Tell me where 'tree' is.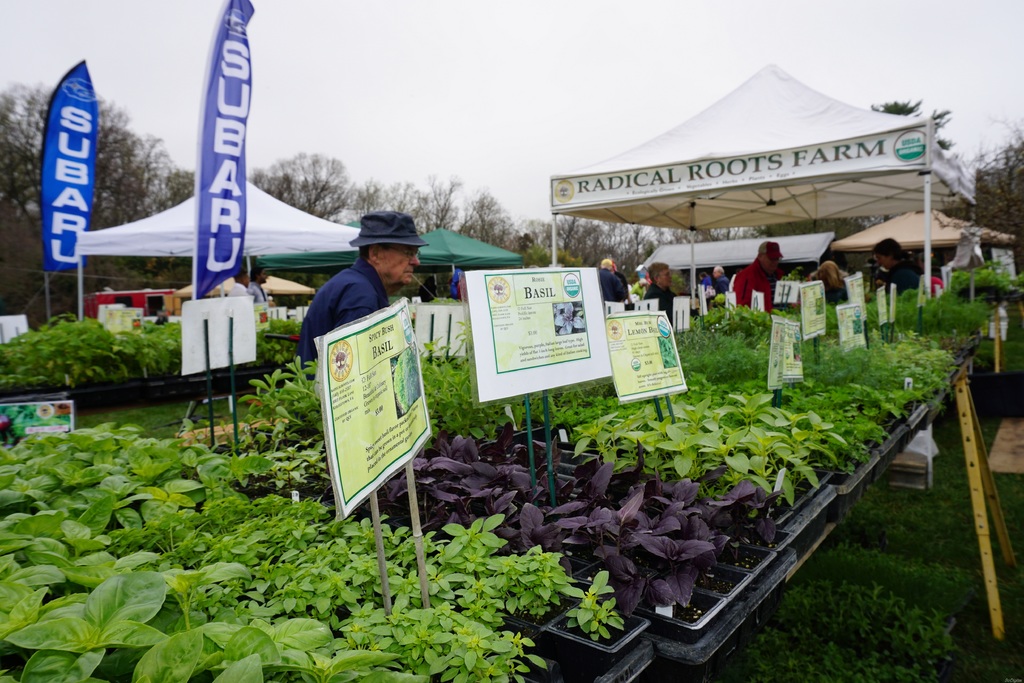
'tree' is at BBox(158, 167, 191, 198).
